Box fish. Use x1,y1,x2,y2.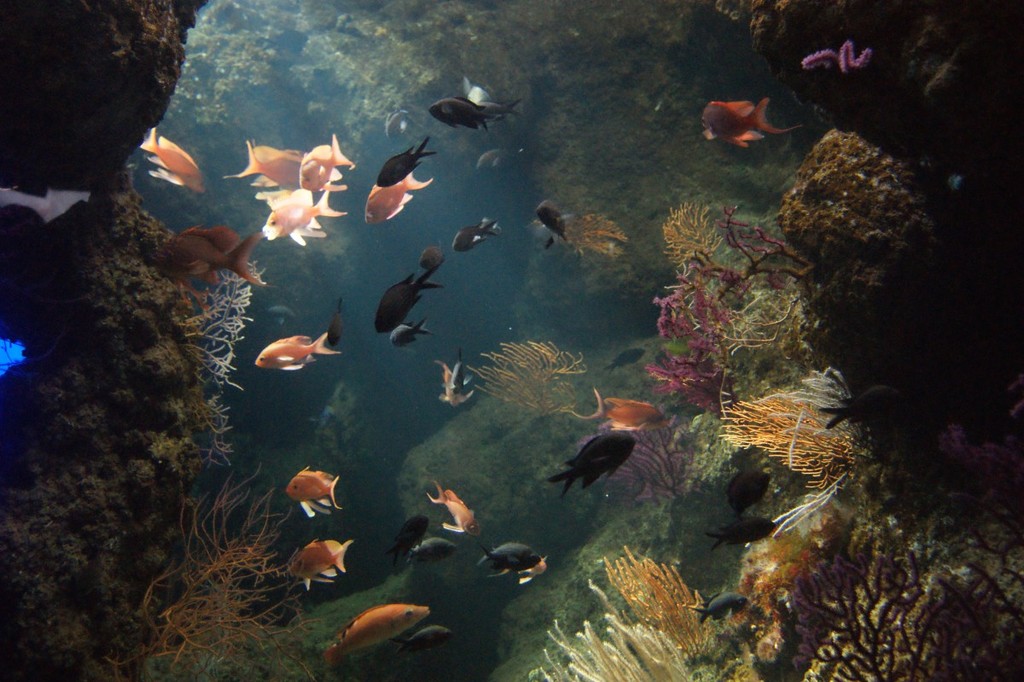
326,296,345,351.
